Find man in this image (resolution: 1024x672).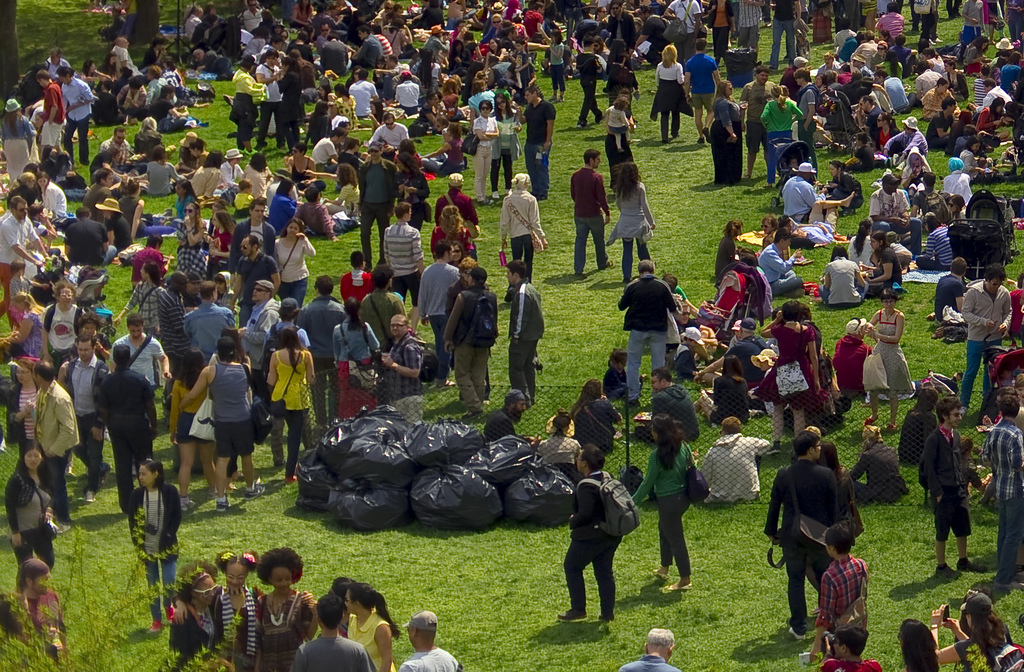
pyautogui.locateOnScreen(478, 381, 536, 445).
